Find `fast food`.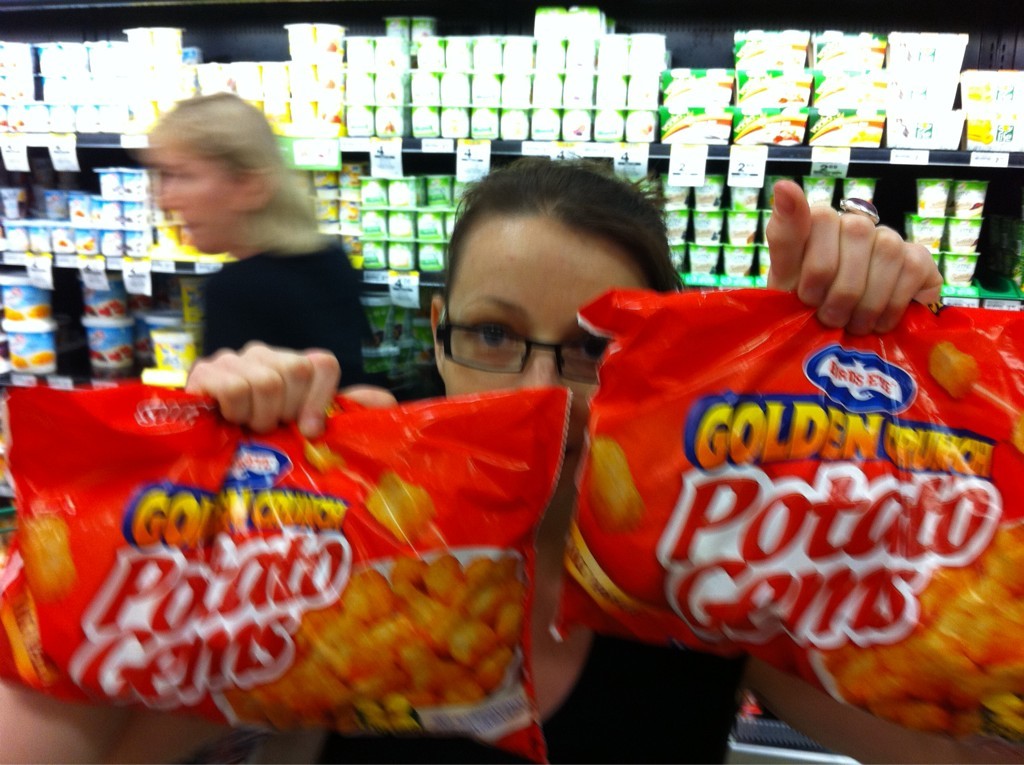
bbox=[279, 546, 545, 730].
